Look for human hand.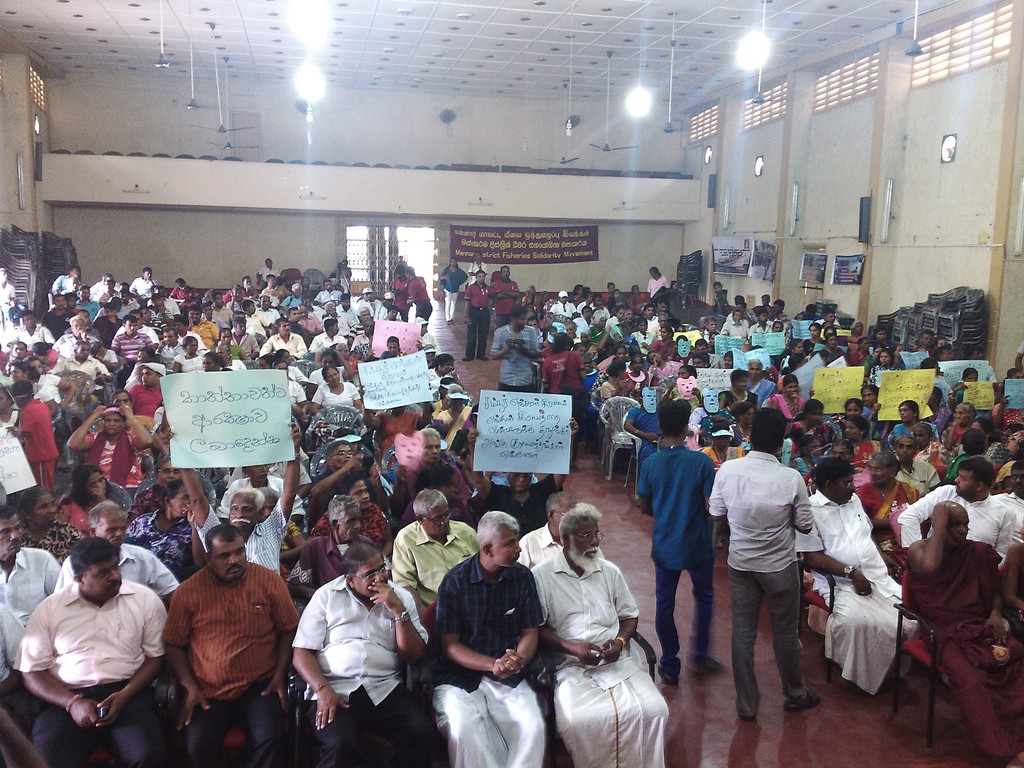
Found: (left=314, top=689, right=351, bottom=733).
